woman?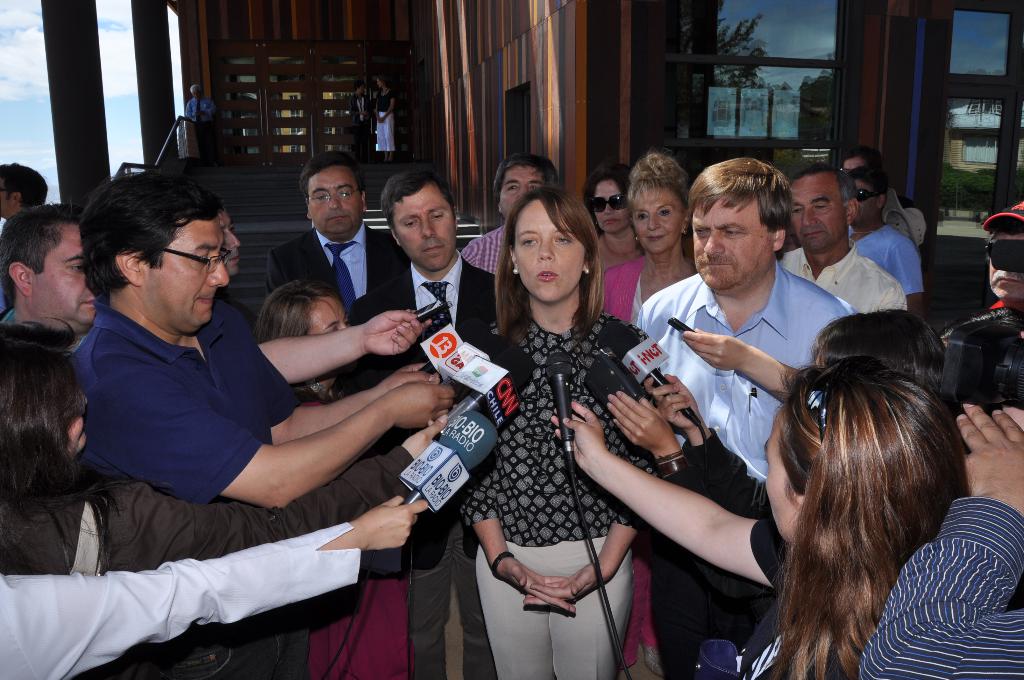
l=593, t=308, r=960, b=665
